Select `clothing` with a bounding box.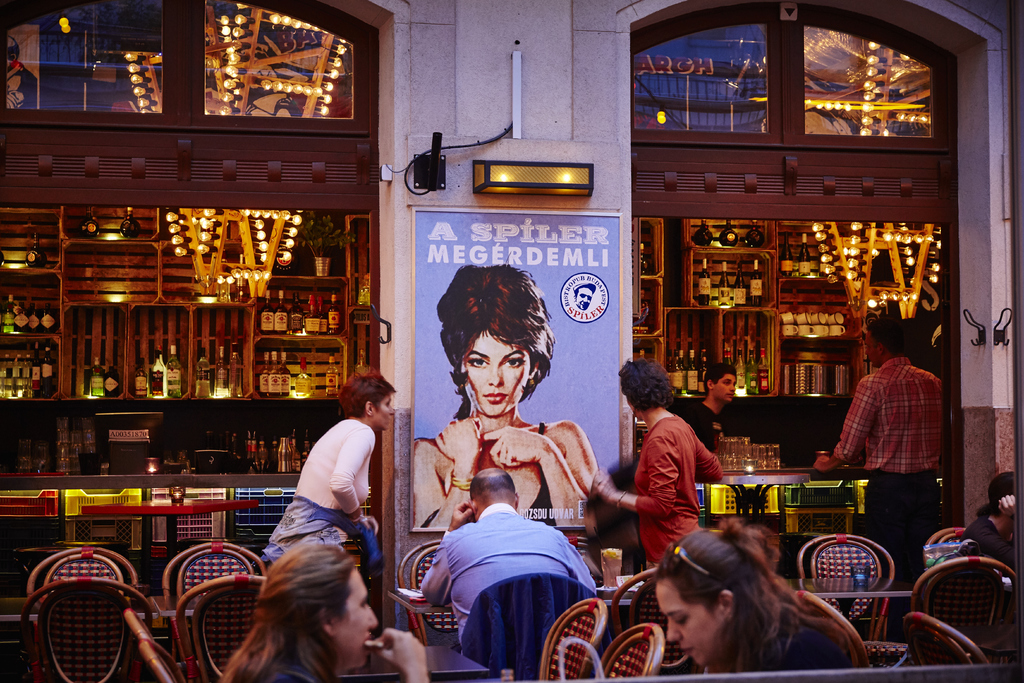
[x1=857, y1=468, x2=957, y2=584].
